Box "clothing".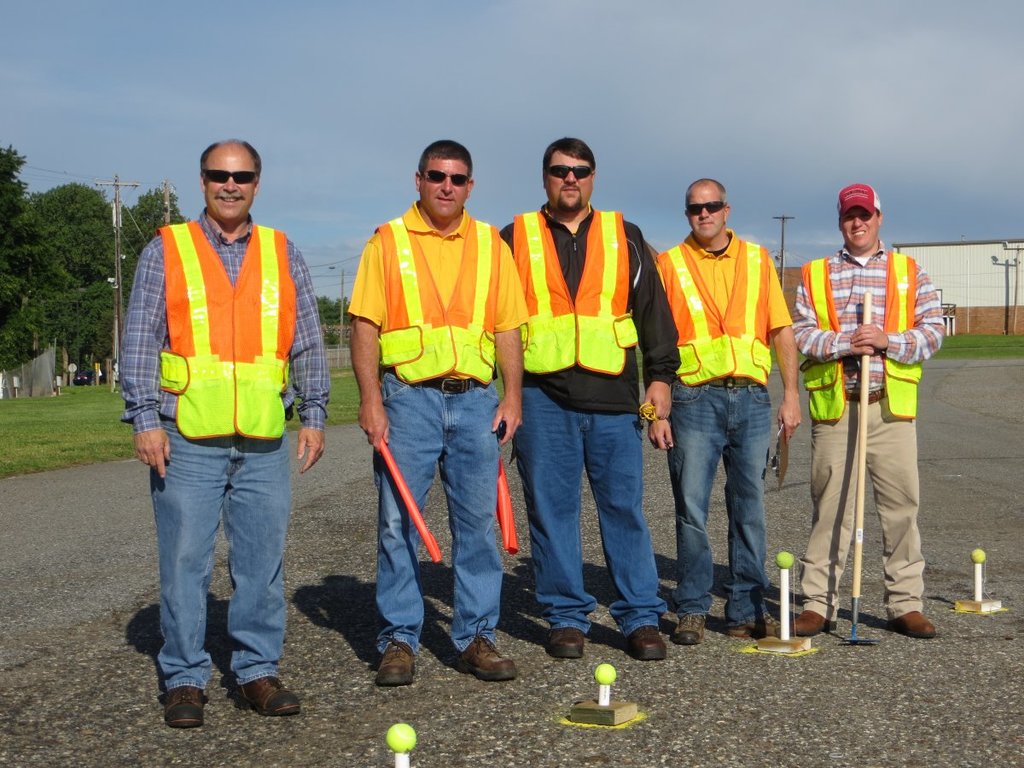
(507, 216, 695, 626).
